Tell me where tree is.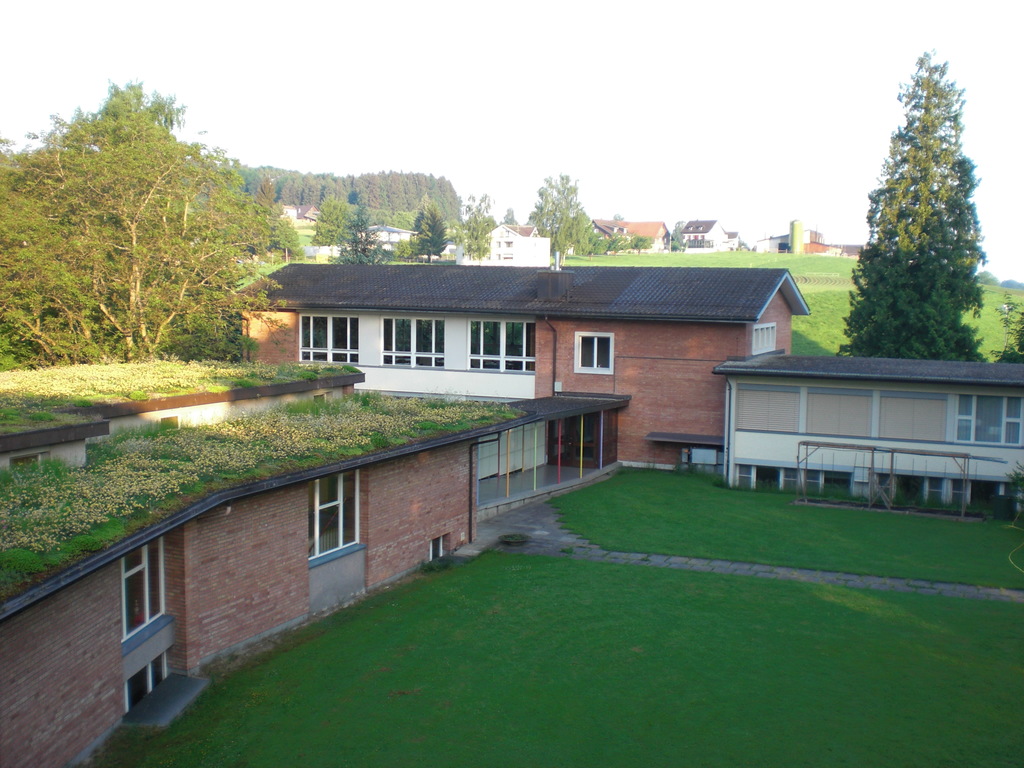
tree is at <box>632,234,653,254</box>.
